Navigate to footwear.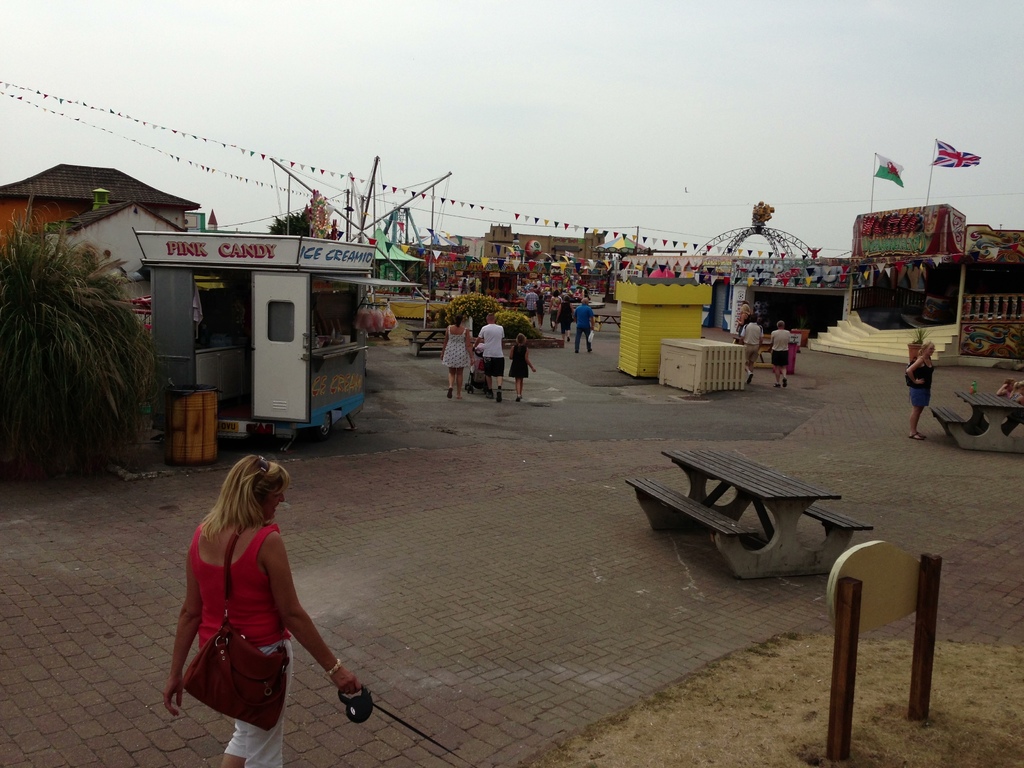
Navigation target: 574, 349, 579, 355.
